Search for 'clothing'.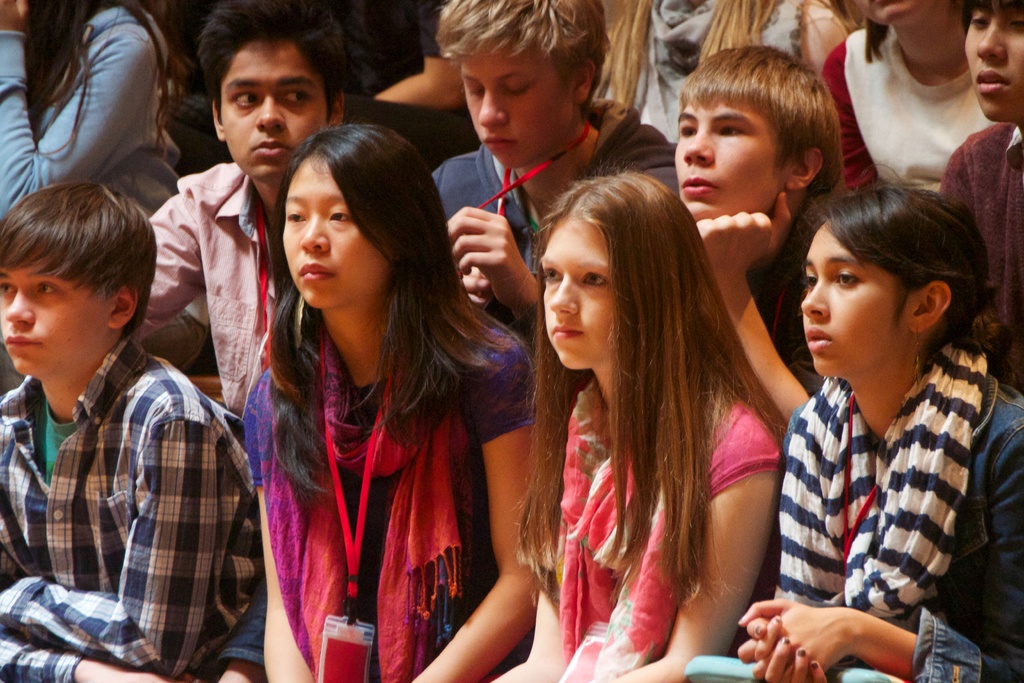
Found at 641, 0, 855, 136.
